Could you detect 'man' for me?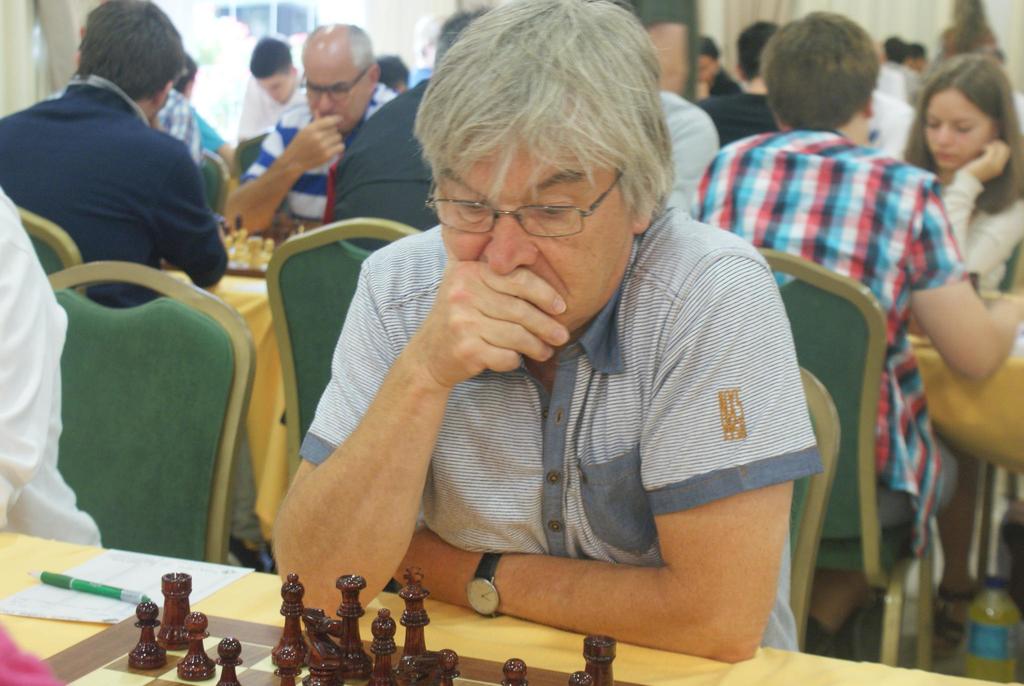
Detection result: x1=624, y1=0, x2=717, y2=213.
